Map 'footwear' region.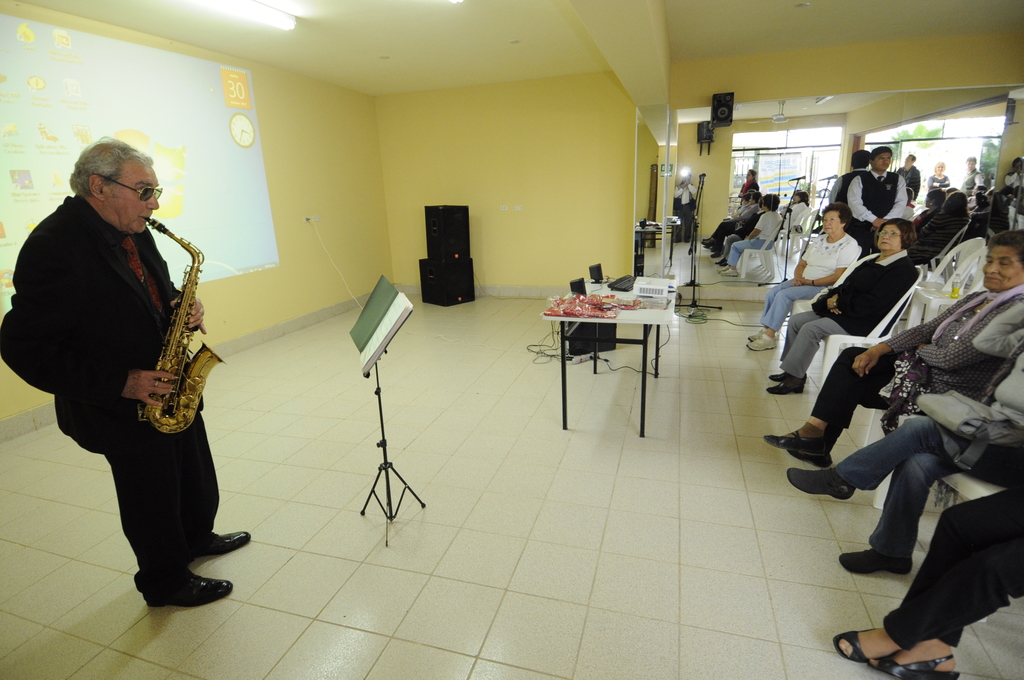
Mapped to 770/371/808/379.
